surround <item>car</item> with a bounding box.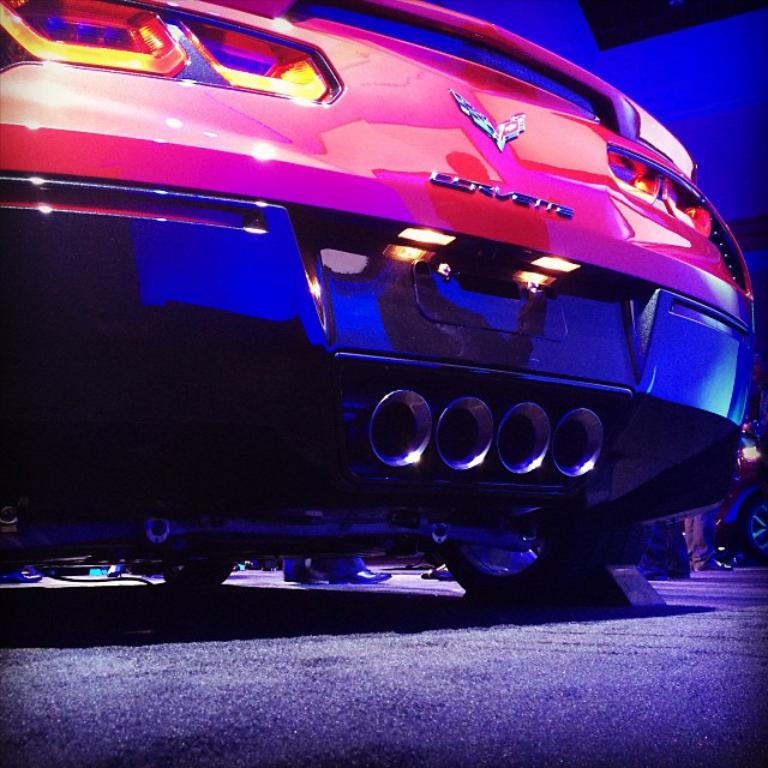
0/0/767/610.
